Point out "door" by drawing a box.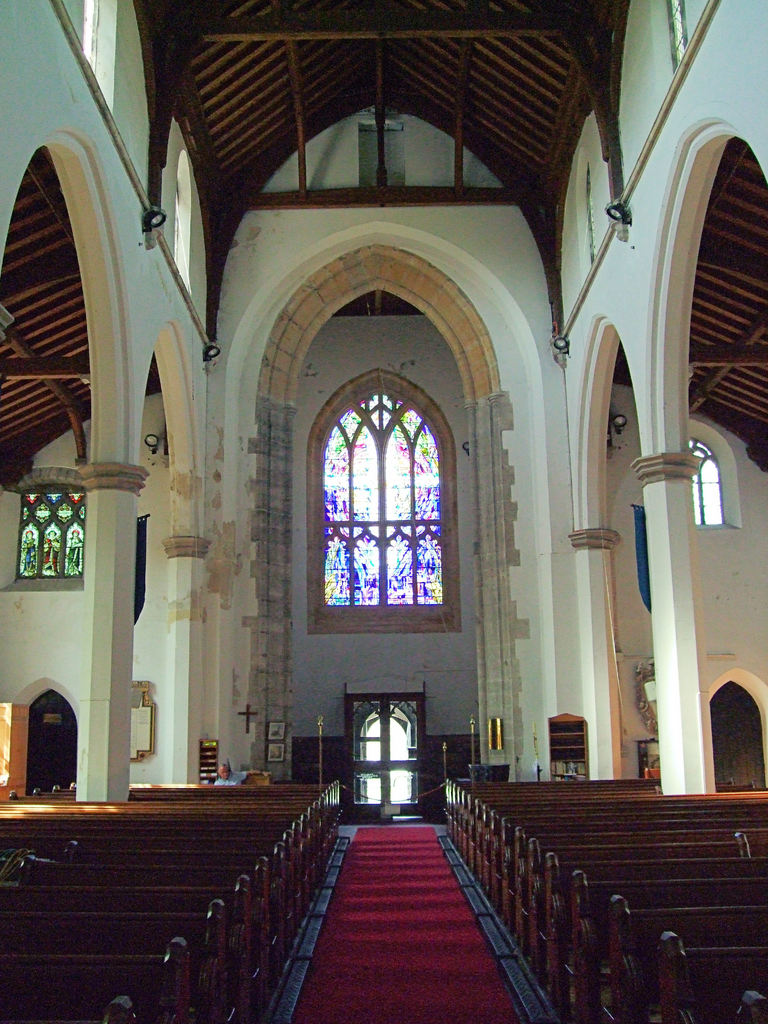
bbox=[328, 689, 441, 828].
